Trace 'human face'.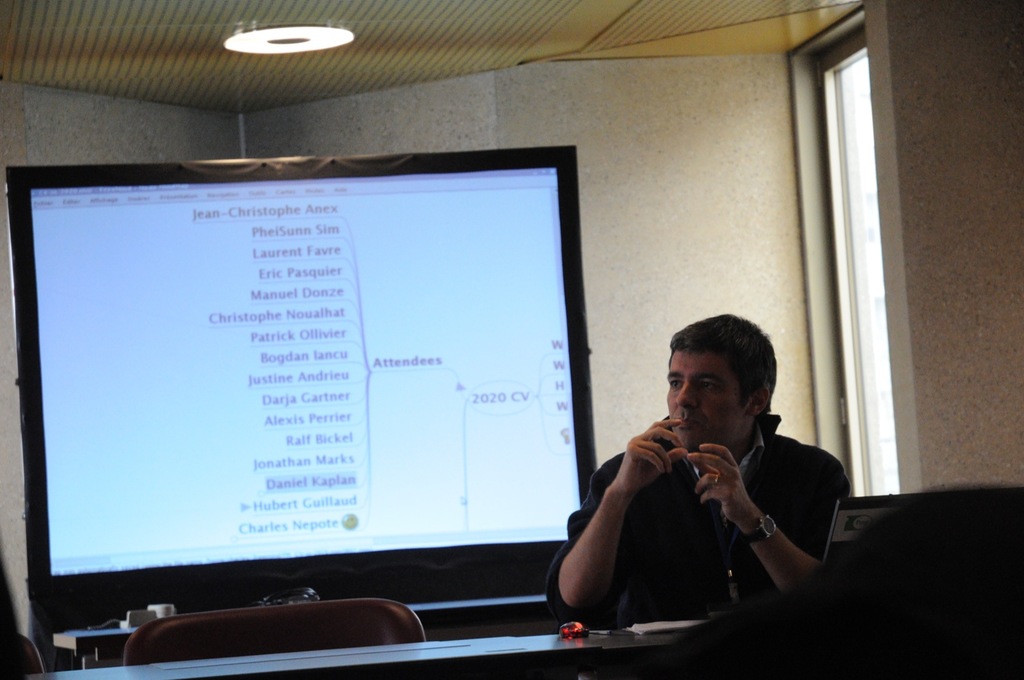
Traced to pyautogui.locateOnScreen(667, 346, 744, 446).
